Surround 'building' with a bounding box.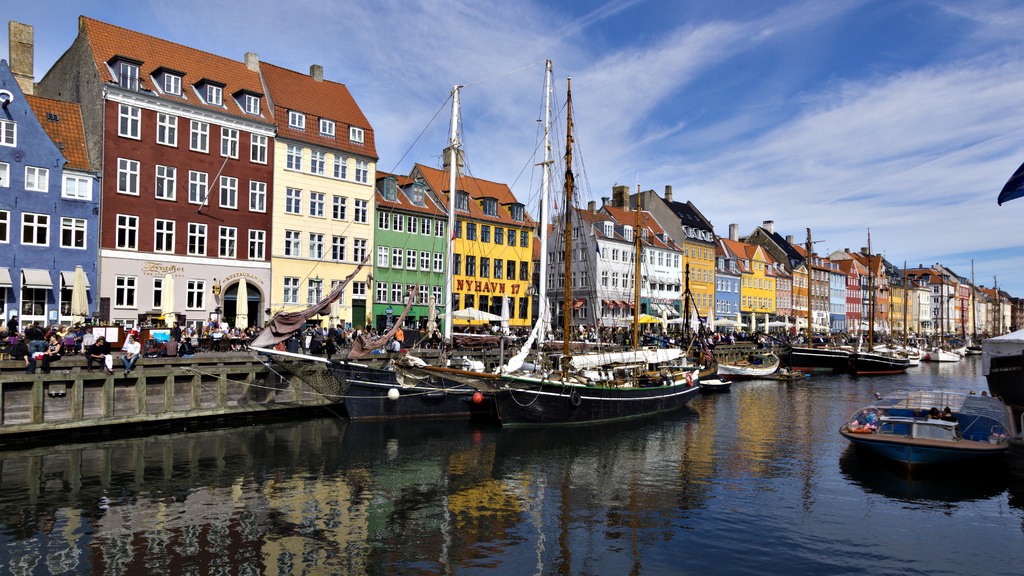
374,176,449,330.
